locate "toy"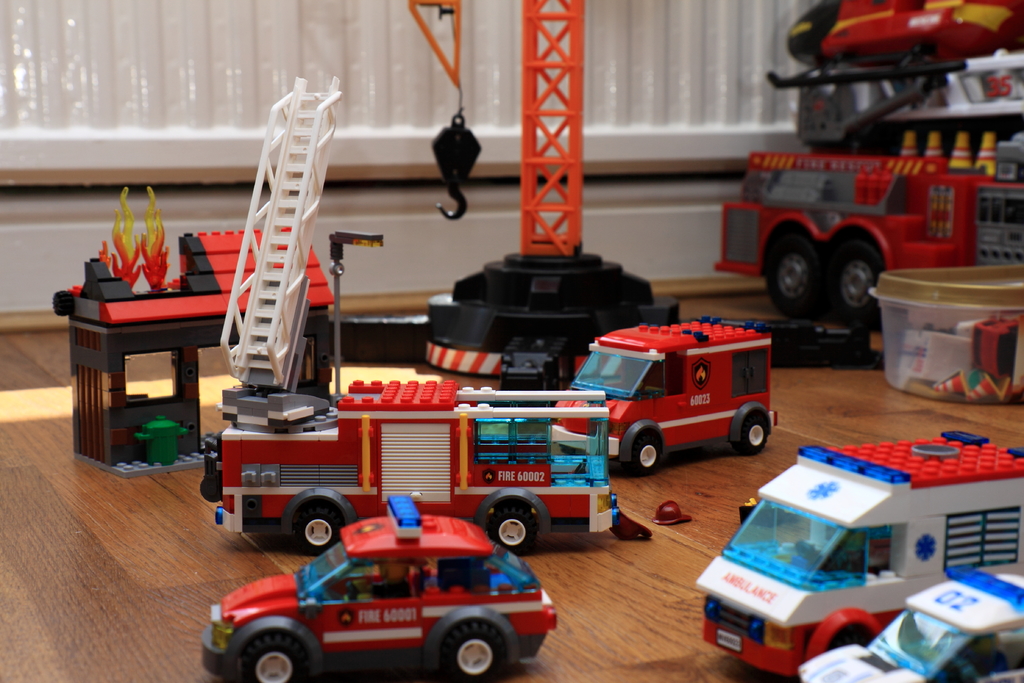
crop(54, 192, 333, 479)
